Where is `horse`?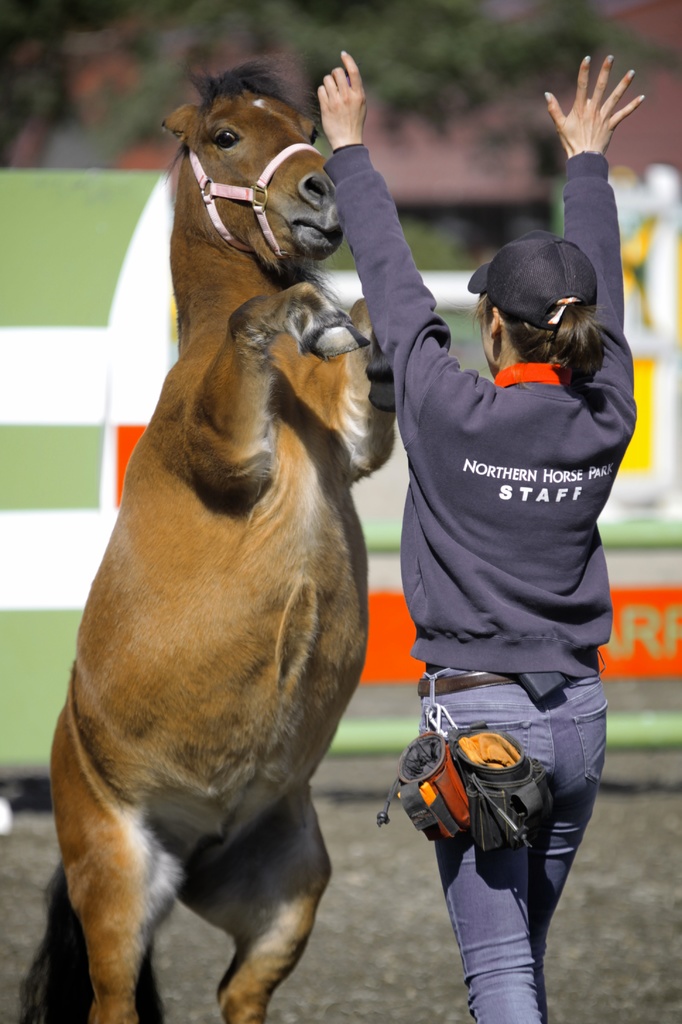
locate(15, 57, 403, 1023).
